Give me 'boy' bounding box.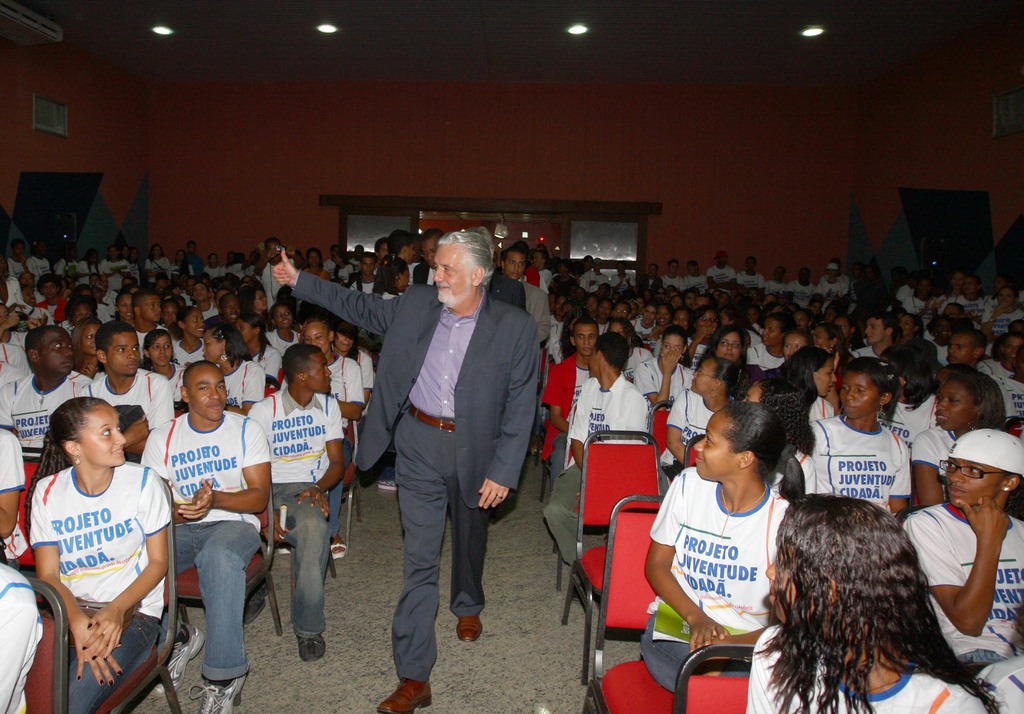
left=0, top=321, right=68, bottom=462.
